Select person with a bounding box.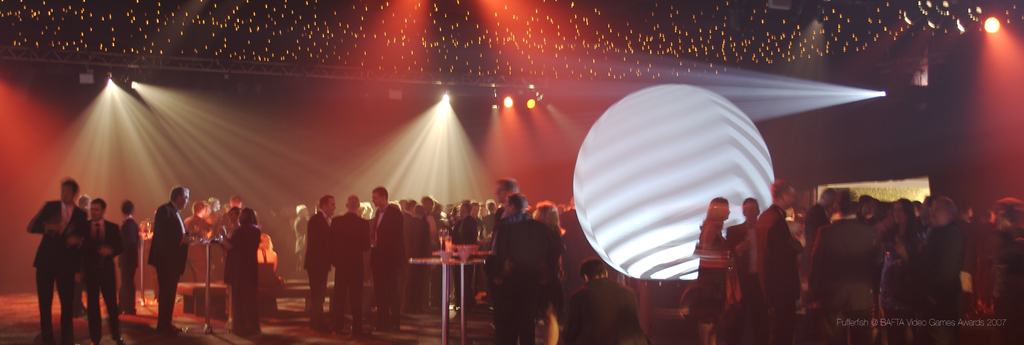
{"x1": 145, "y1": 177, "x2": 188, "y2": 335}.
